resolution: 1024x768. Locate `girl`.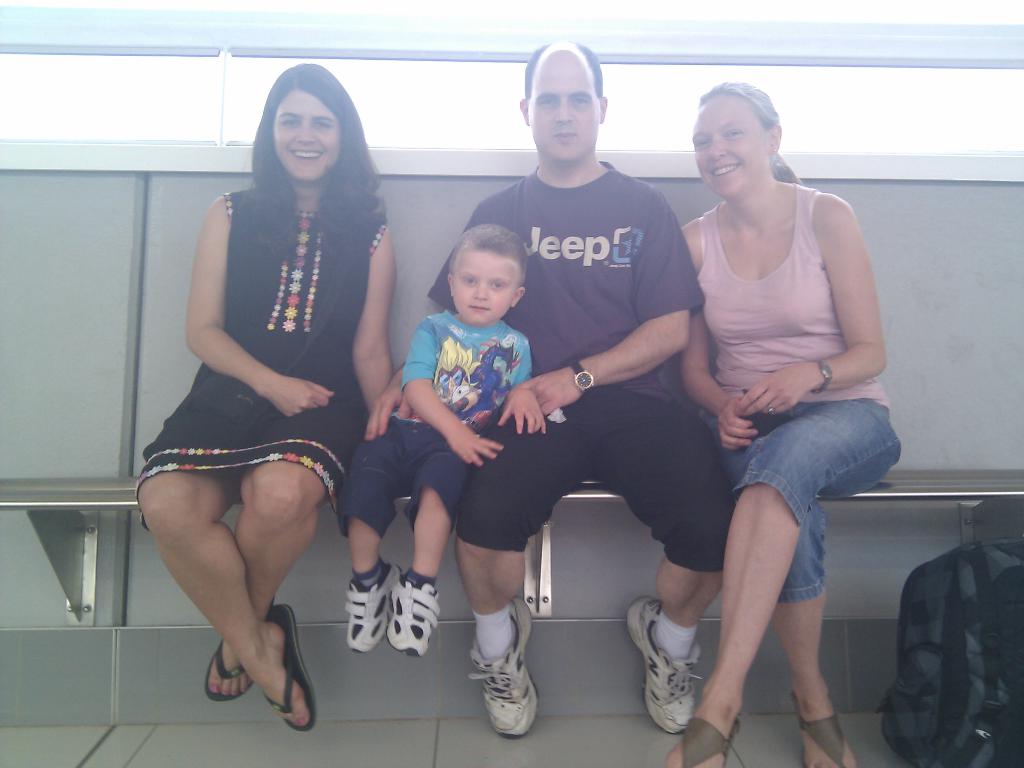
crop(119, 77, 459, 724).
